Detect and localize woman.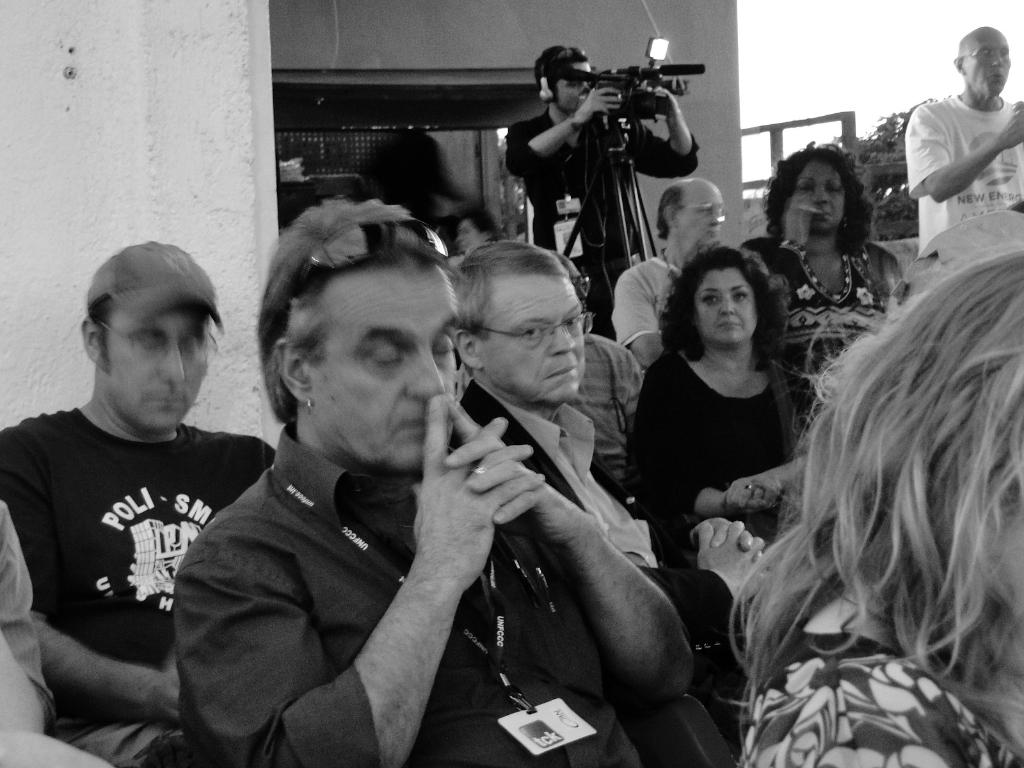
Localized at <region>618, 214, 831, 603</region>.
